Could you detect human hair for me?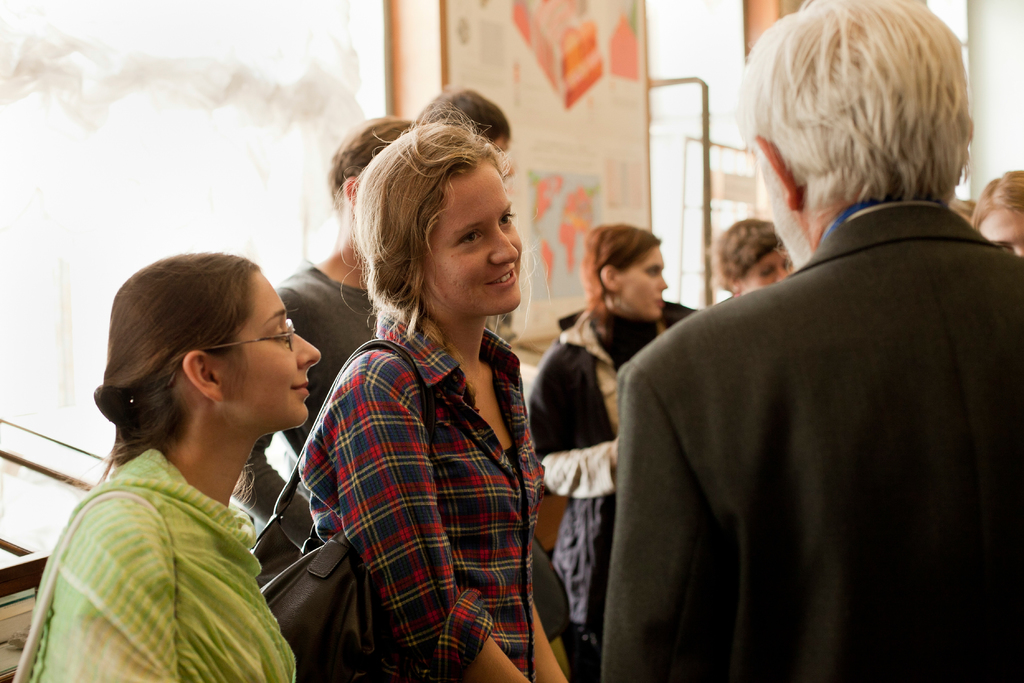
Detection result: crop(745, 0, 982, 227).
